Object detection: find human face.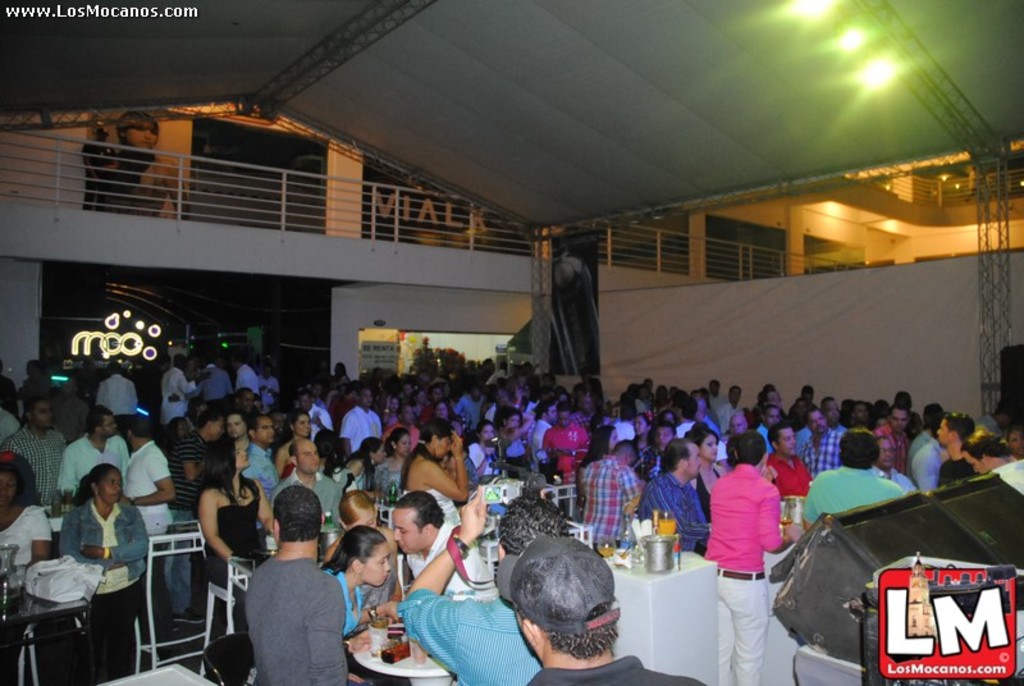
507, 411, 520, 429.
